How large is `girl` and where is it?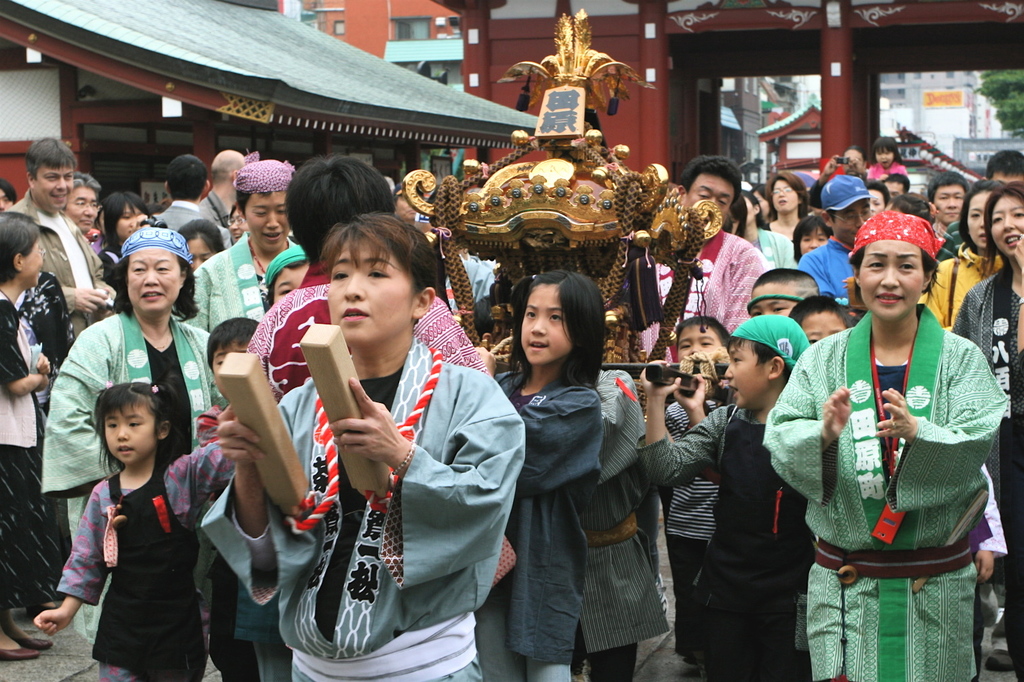
Bounding box: <region>493, 276, 597, 679</region>.
